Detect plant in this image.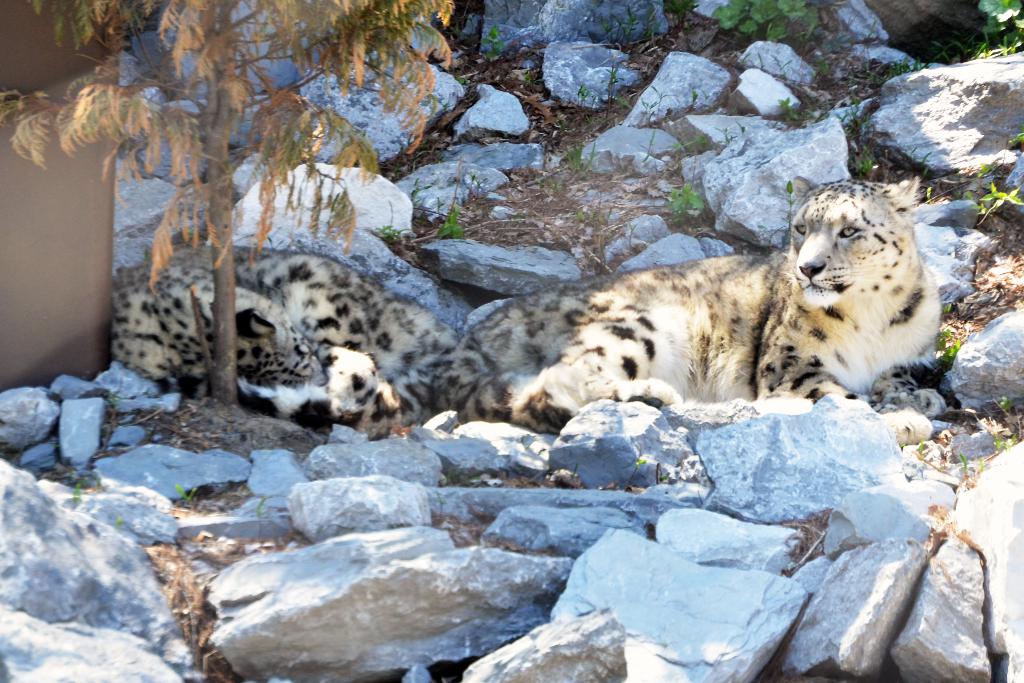
Detection: bbox=(881, 54, 930, 82).
